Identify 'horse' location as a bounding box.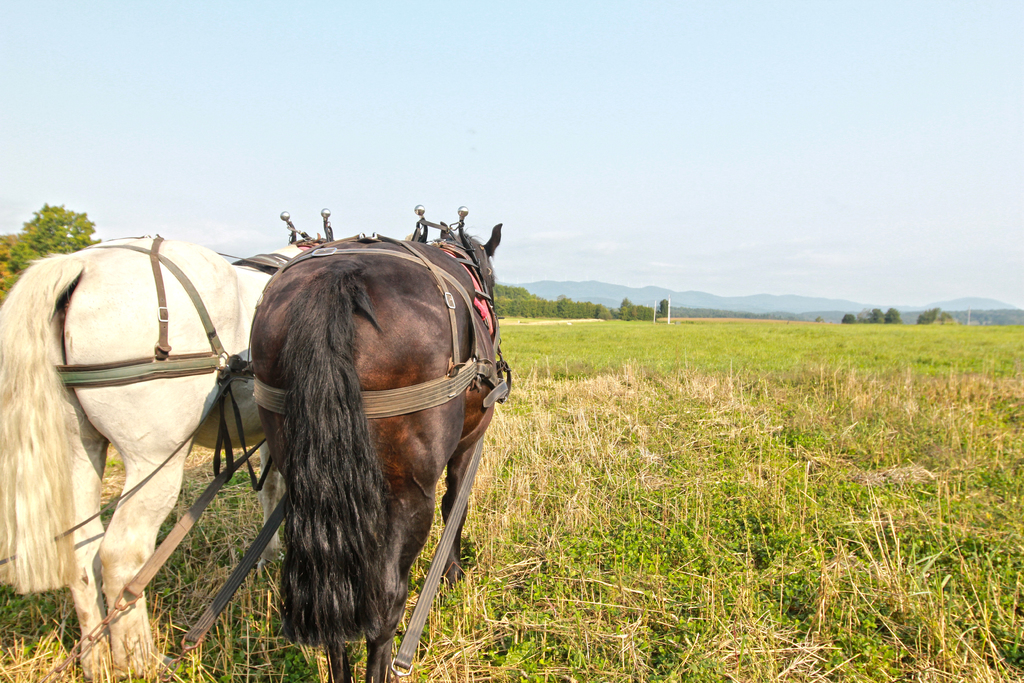
bbox=(0, 240, 326, 682).
